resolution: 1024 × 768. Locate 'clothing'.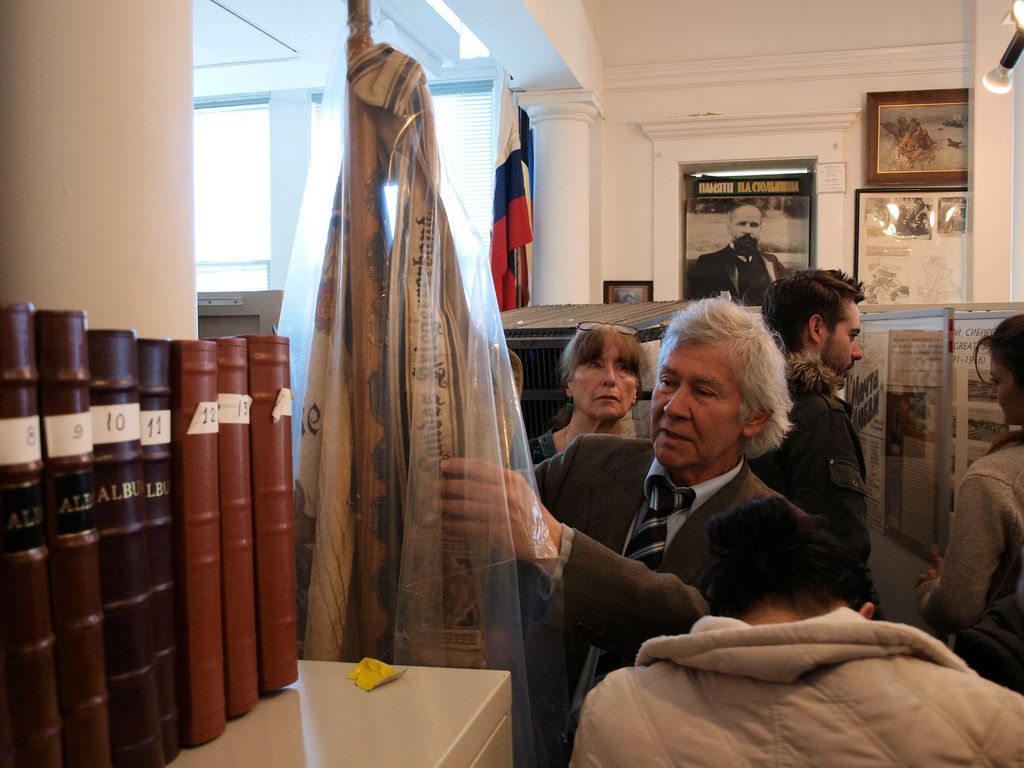
detection(748, 346, 867, 569).
